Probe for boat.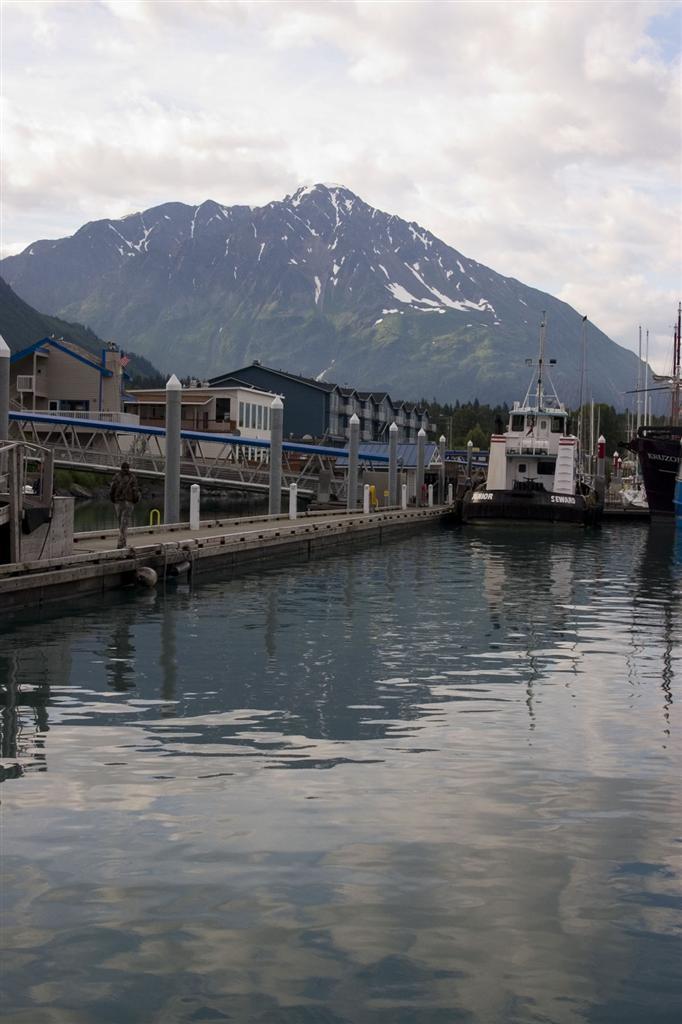
Probe result: x1=448, y1=324, x2=648, y2=521.
